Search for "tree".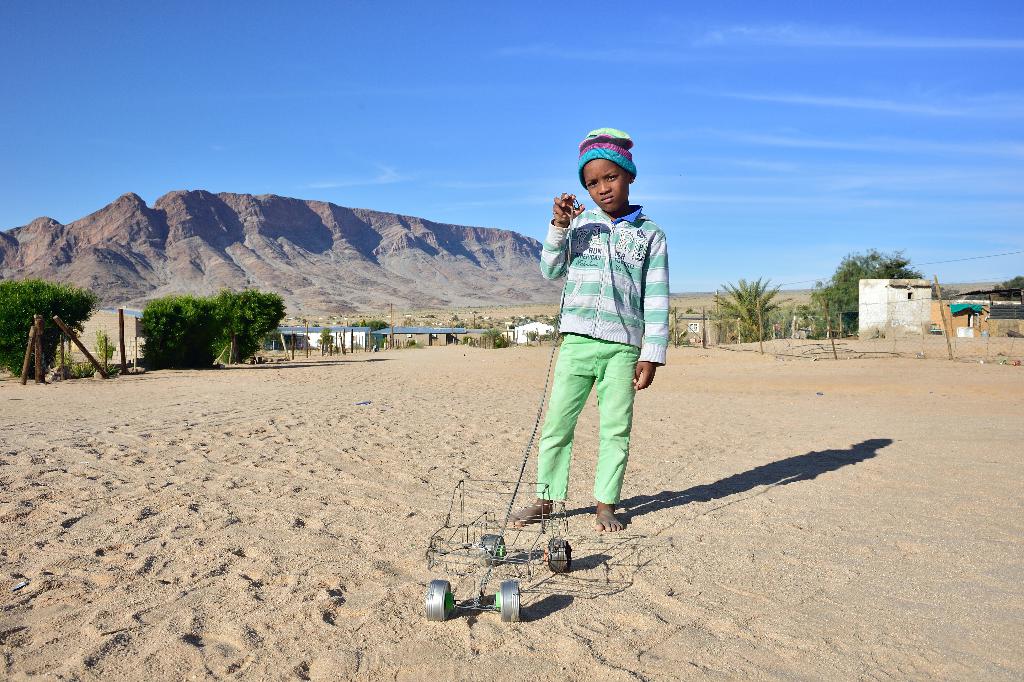
Found at {"left": 136, "top": 295, "right": 220, "bottom": 369}.
